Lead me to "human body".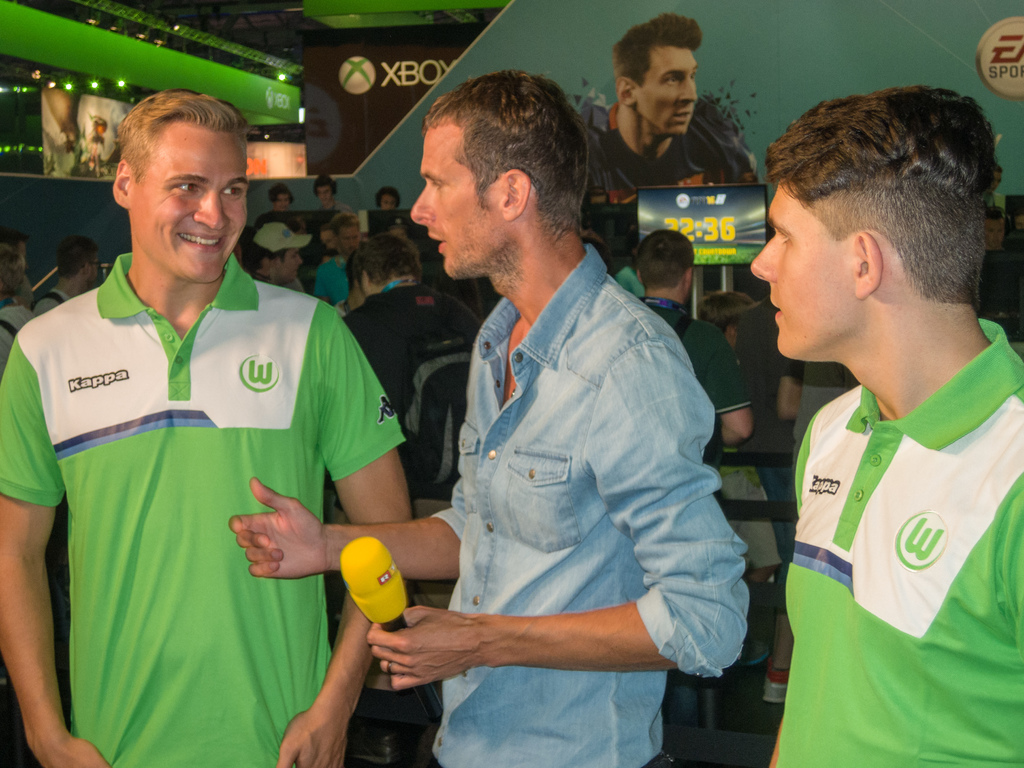
Lead to [369, 184, 402, 216].
